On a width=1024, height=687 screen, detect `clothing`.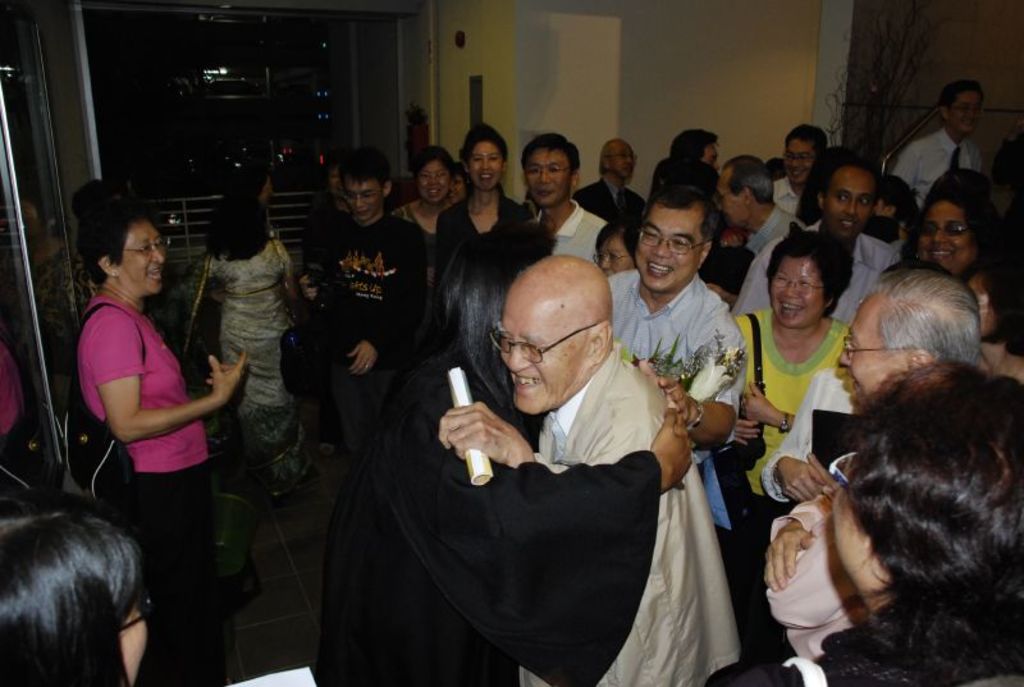
[x1=202, y1=230, x2=305, y2=420].
